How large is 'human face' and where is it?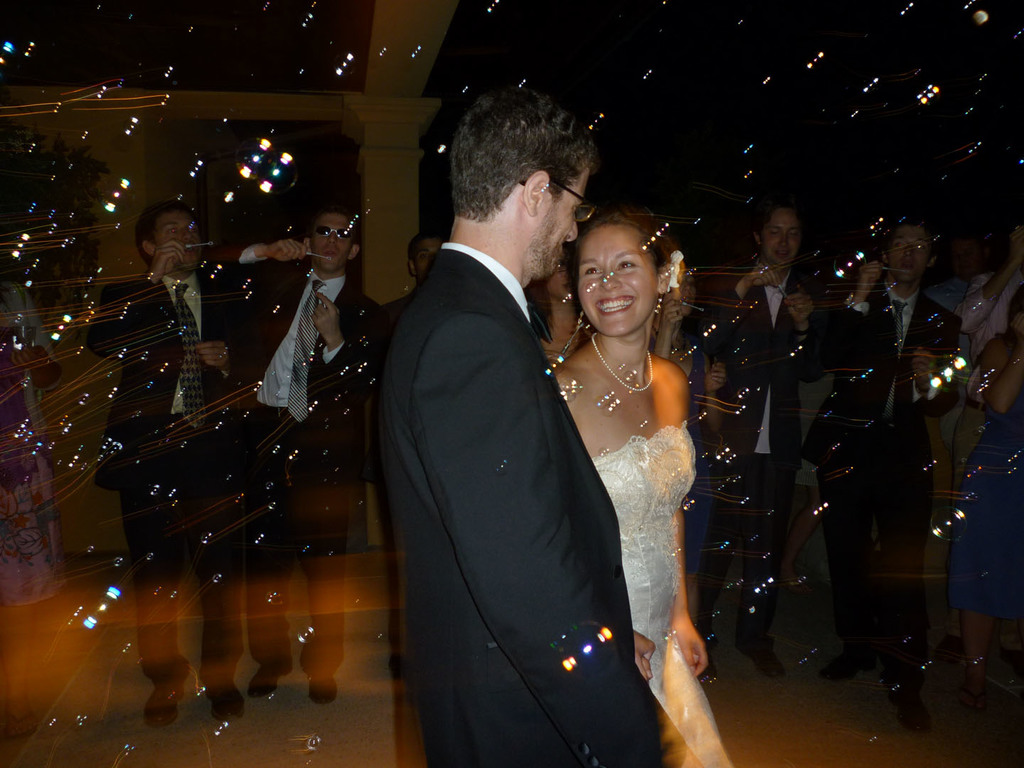
Bounding box: locate(415, 240, 439, 279).
